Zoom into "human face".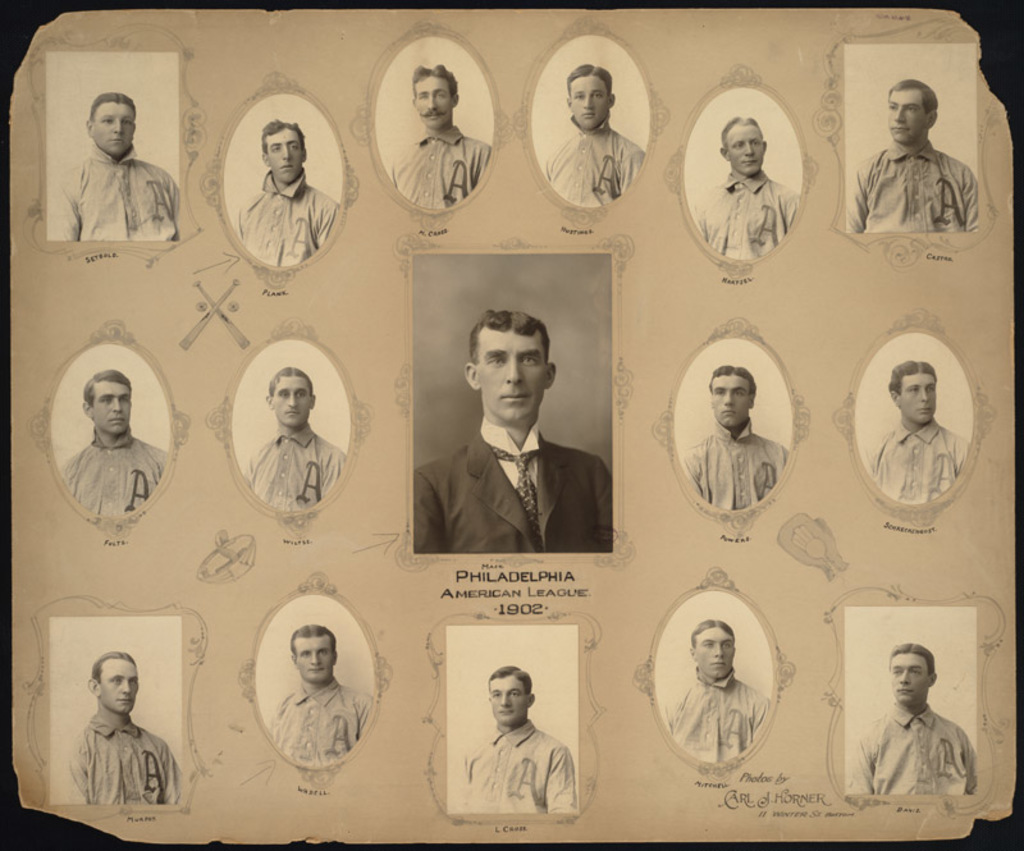
Zoom target: x1=571 y1=77 x2=607 y2=134.
